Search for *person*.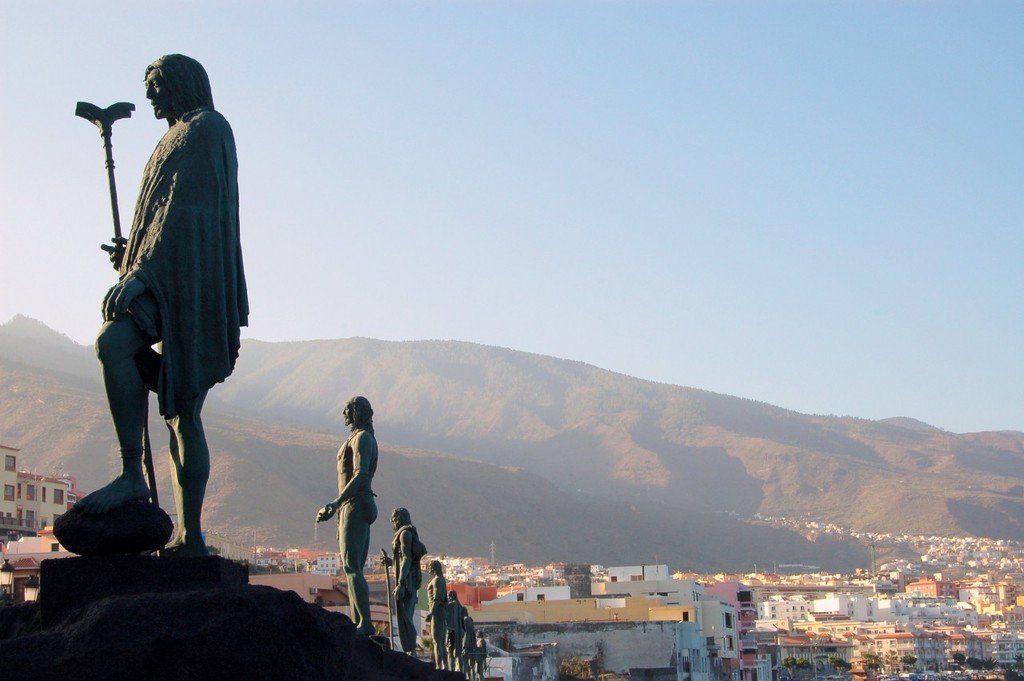
Found at <region>420, 555, 450, 667</region>.
